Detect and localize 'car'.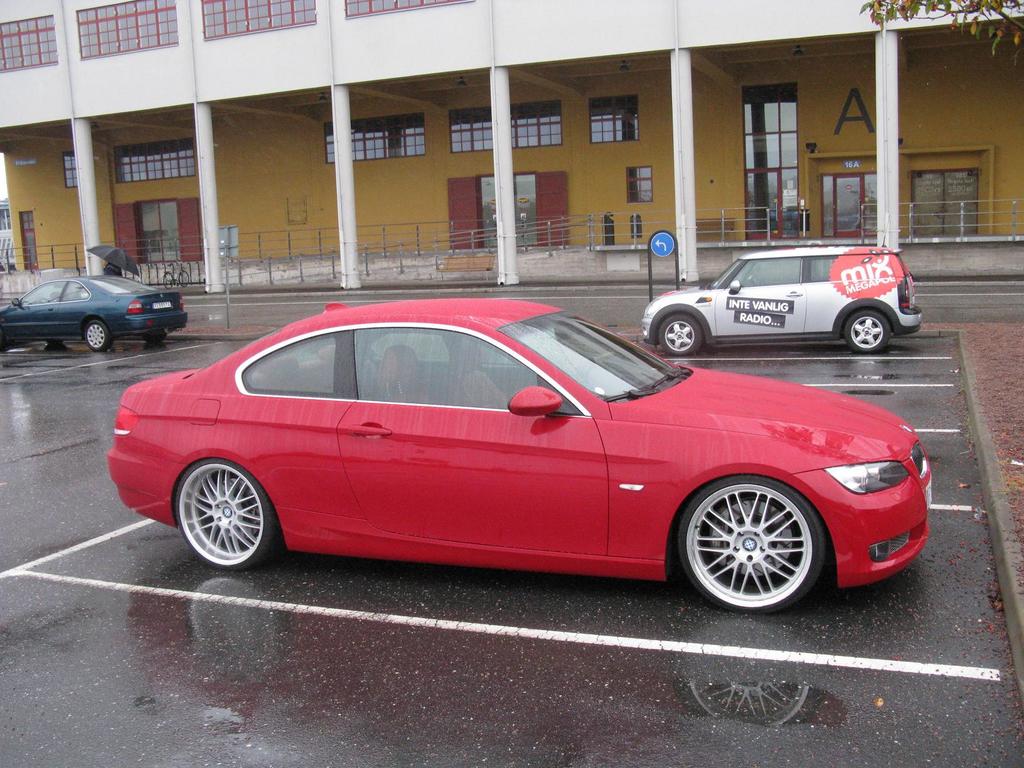
Localized at BBox(106, 296, 932, 611).
